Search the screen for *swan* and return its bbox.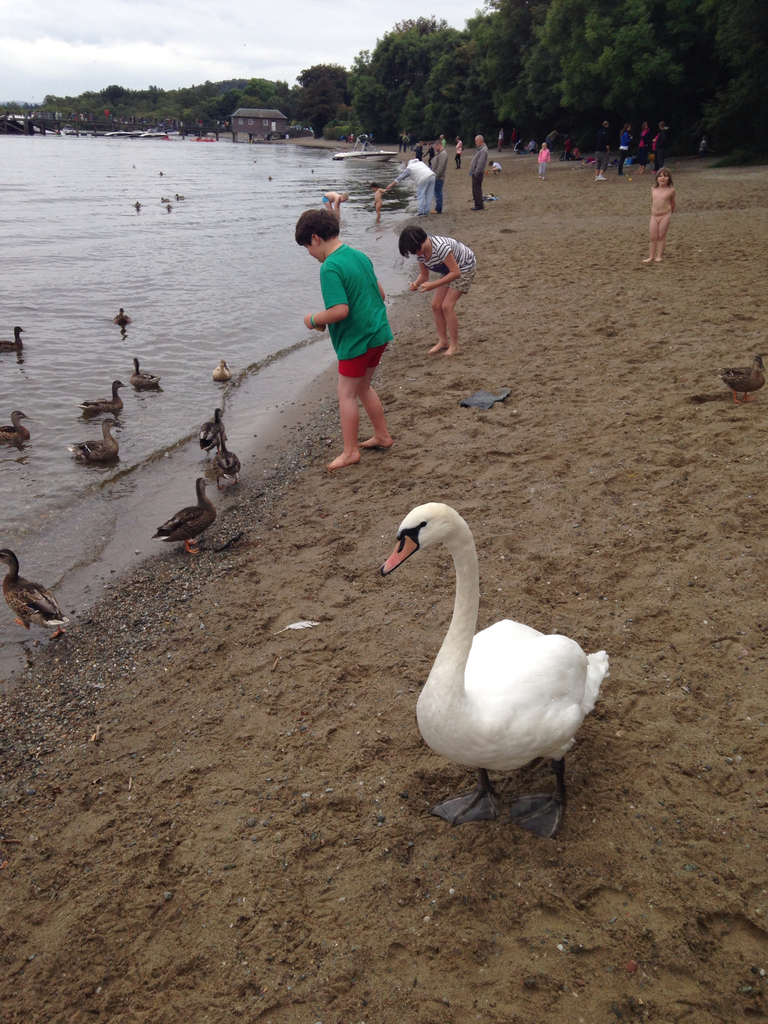
Found: x1=401 y1=492 x2=636 y2=833.
